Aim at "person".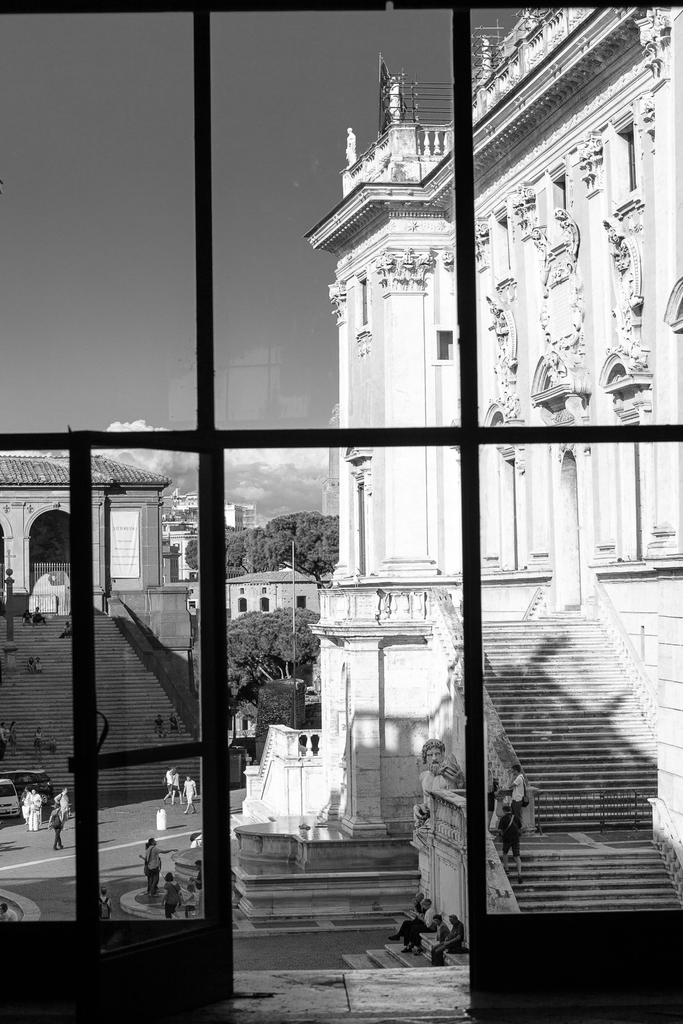
Aimed at [26, 785, 43, 830].
